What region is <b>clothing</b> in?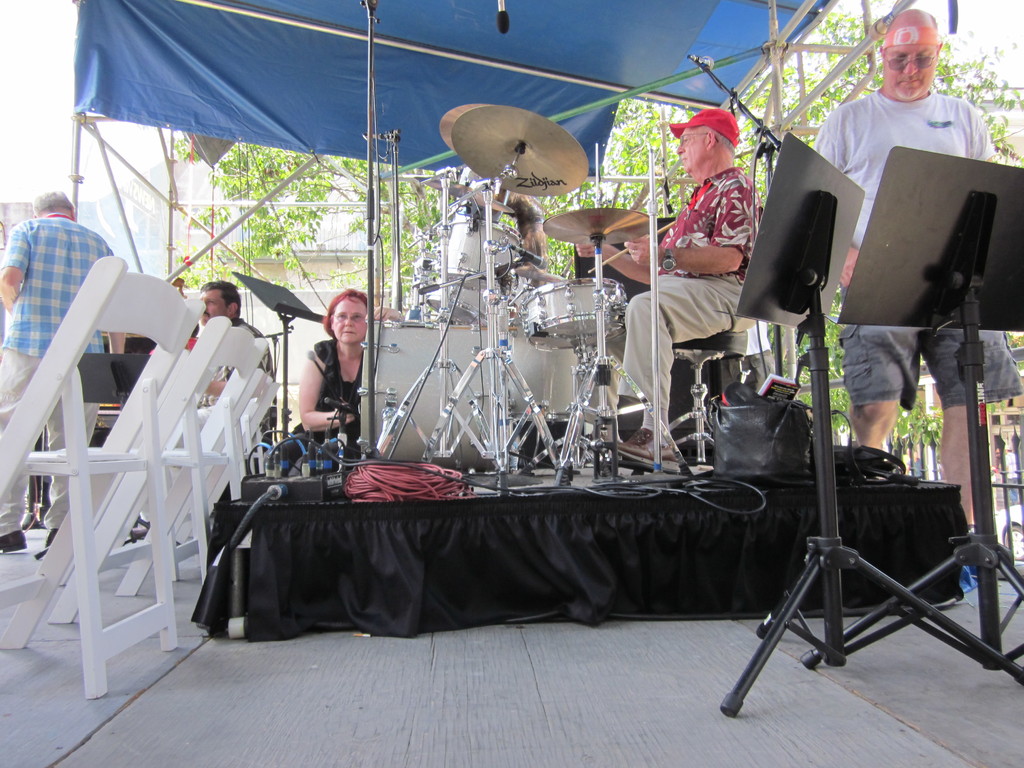
(left=813, top=94, right=1022, bottom=403).
